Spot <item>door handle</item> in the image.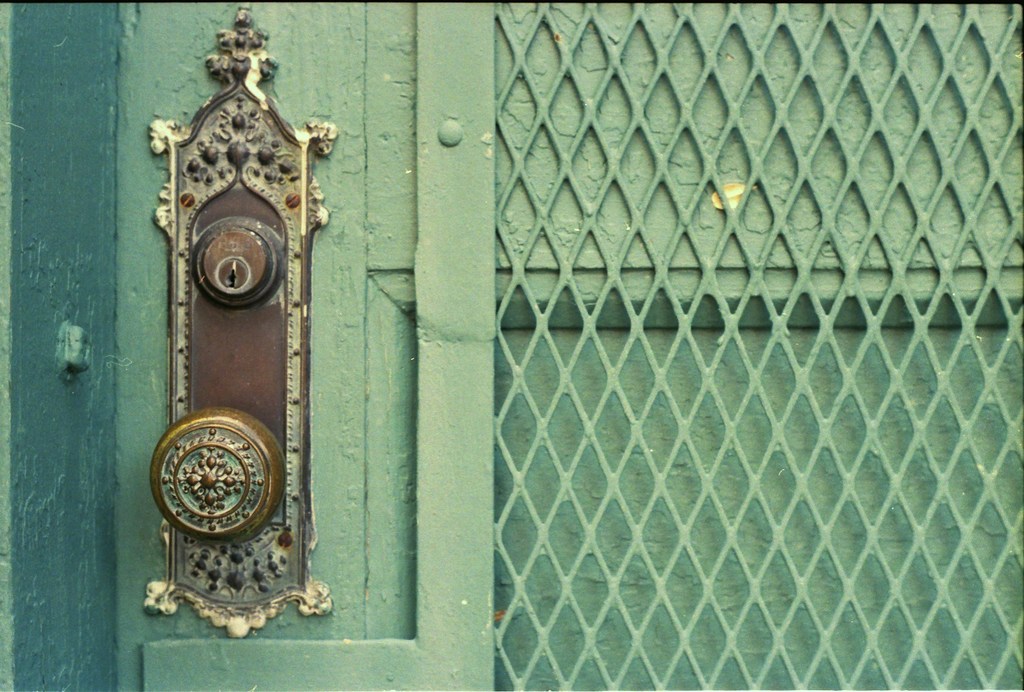
<item>door handle</item> found at pyautogui.locateOnScreen(141, 7, 338, 639).
